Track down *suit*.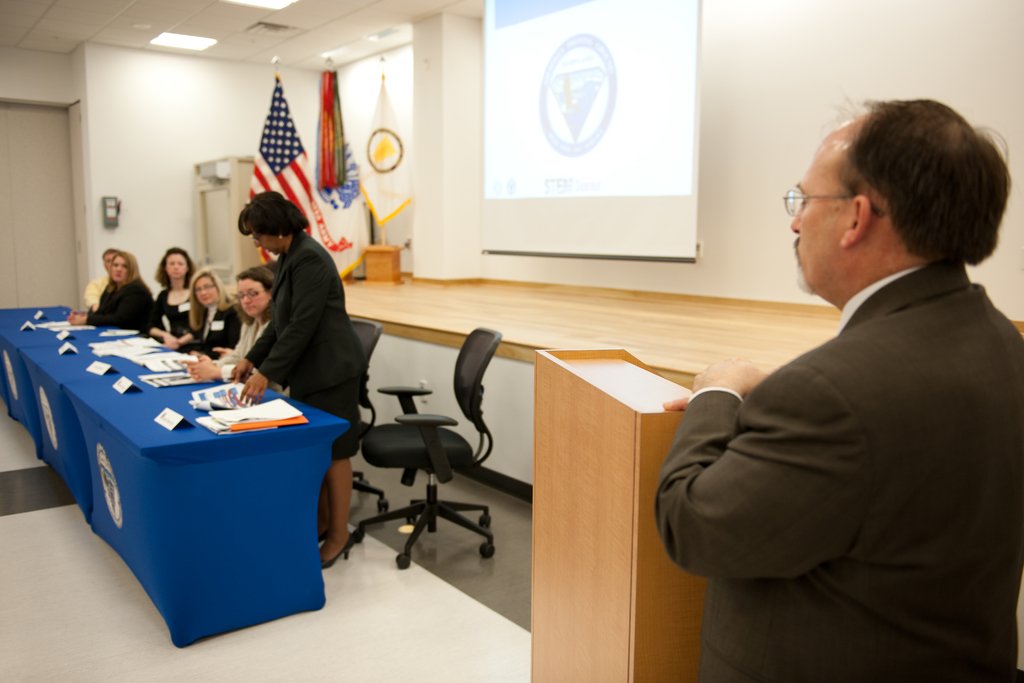
Tracked to box=[248, 222, 367, 397].
